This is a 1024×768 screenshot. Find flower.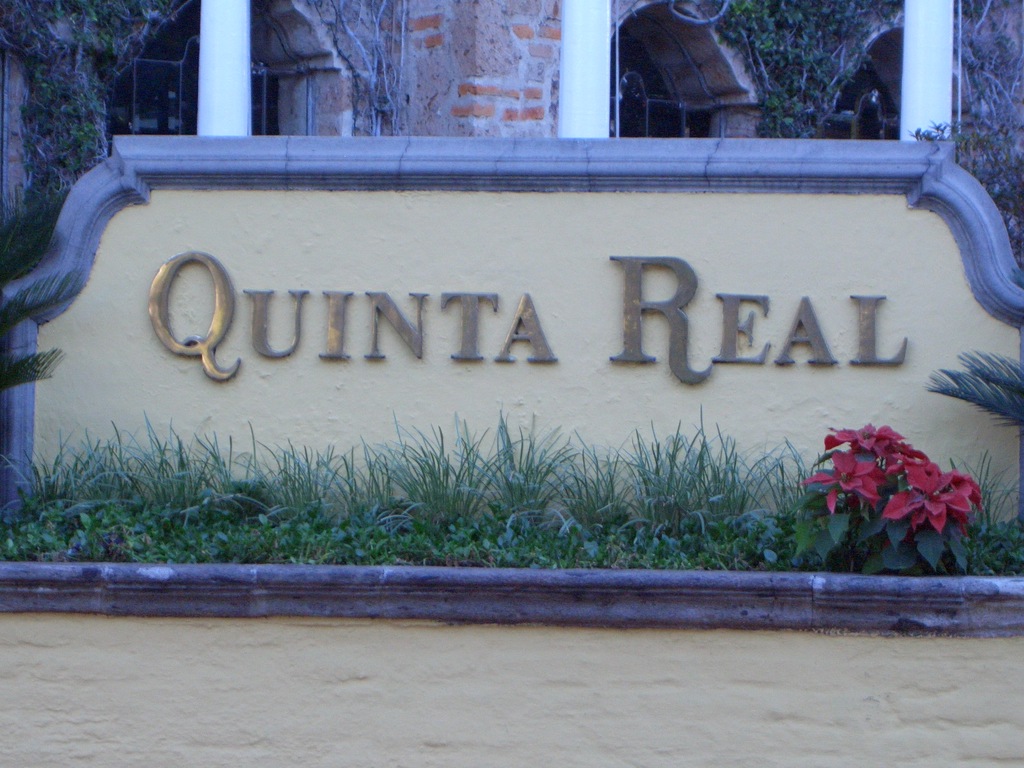
Bounding box: [x1=804, y1=454, x2=884, y2=514].
